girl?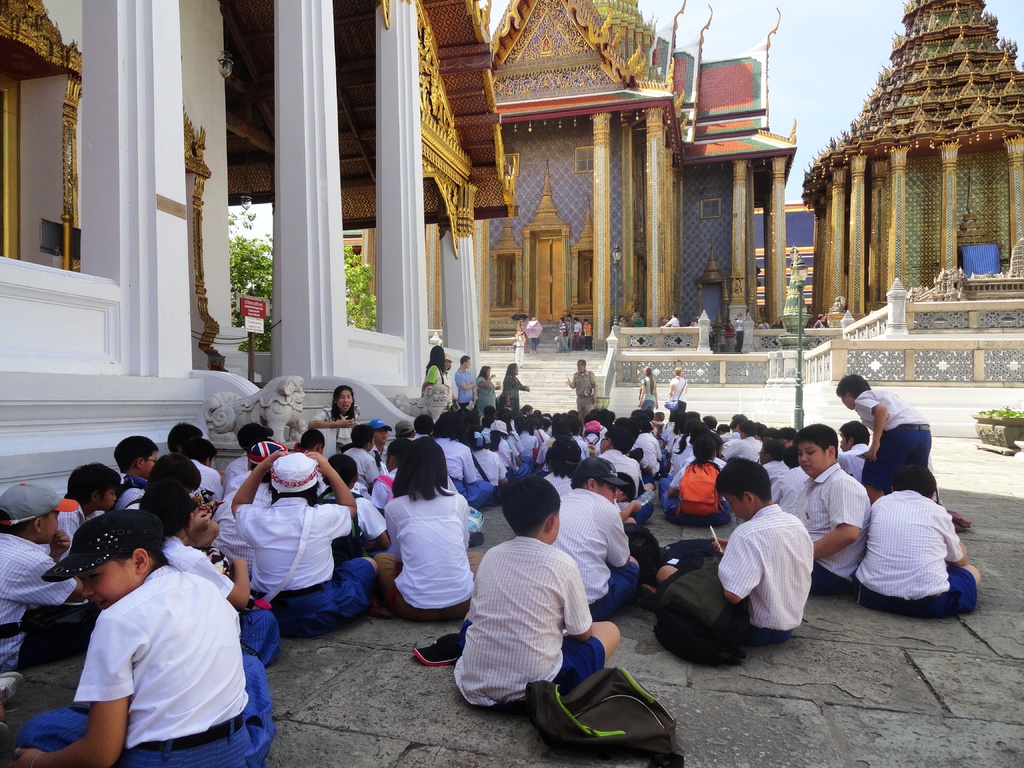
6 505 276 767
